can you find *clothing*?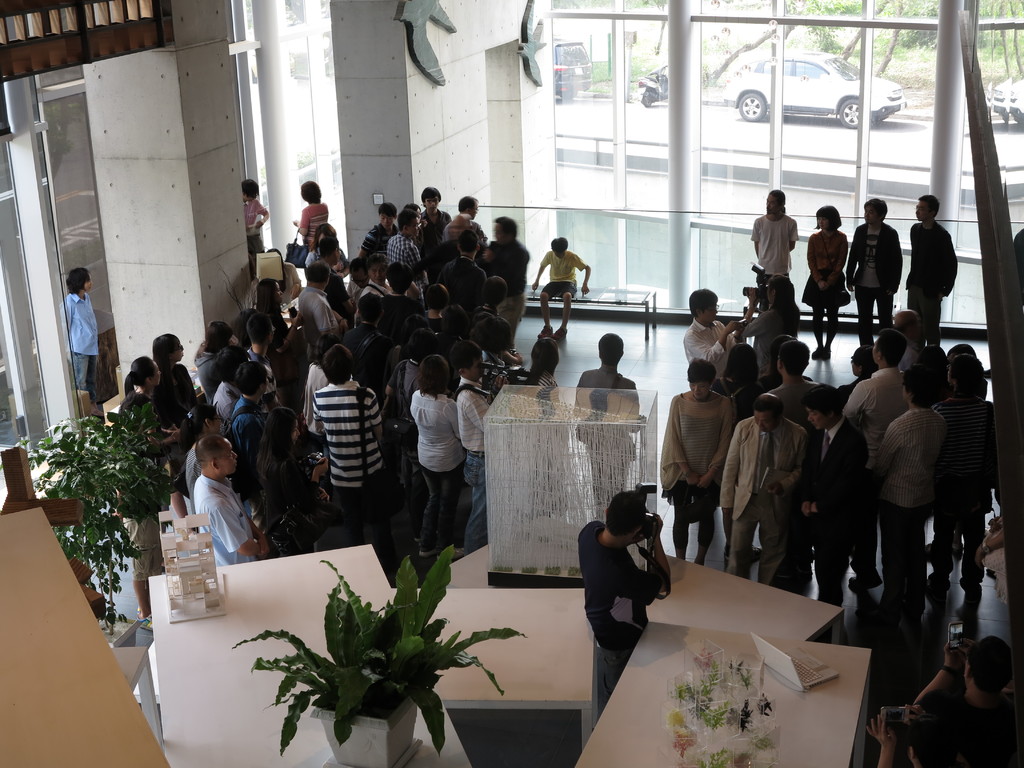
Yes, bounding box: 298:291:334:333.
